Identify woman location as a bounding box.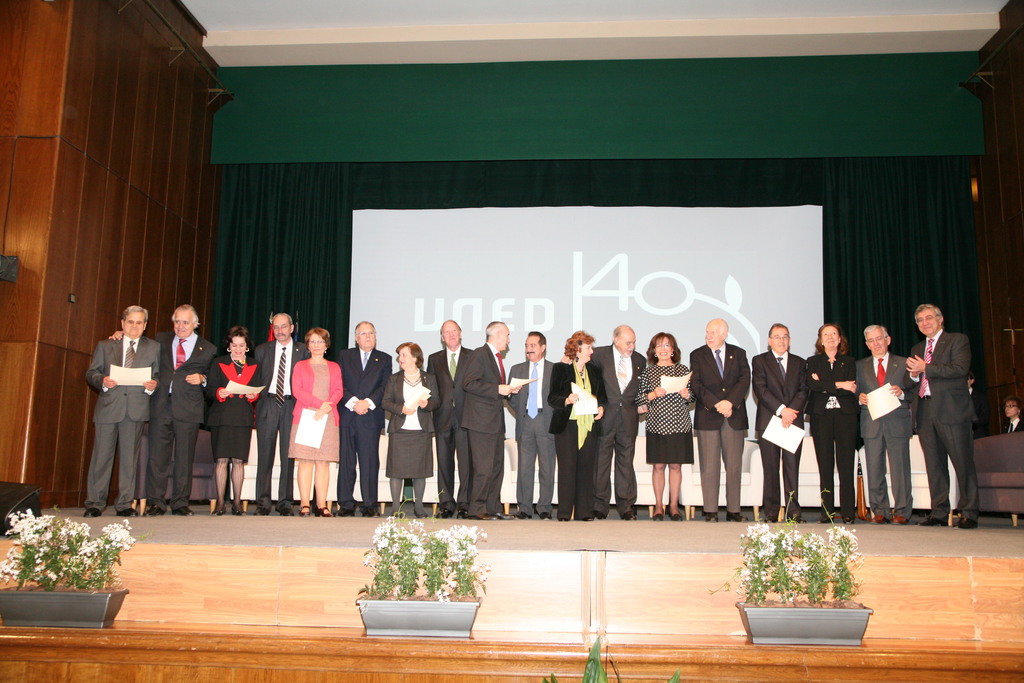
[x1=636, y1=334, x2=698, y2=518].
